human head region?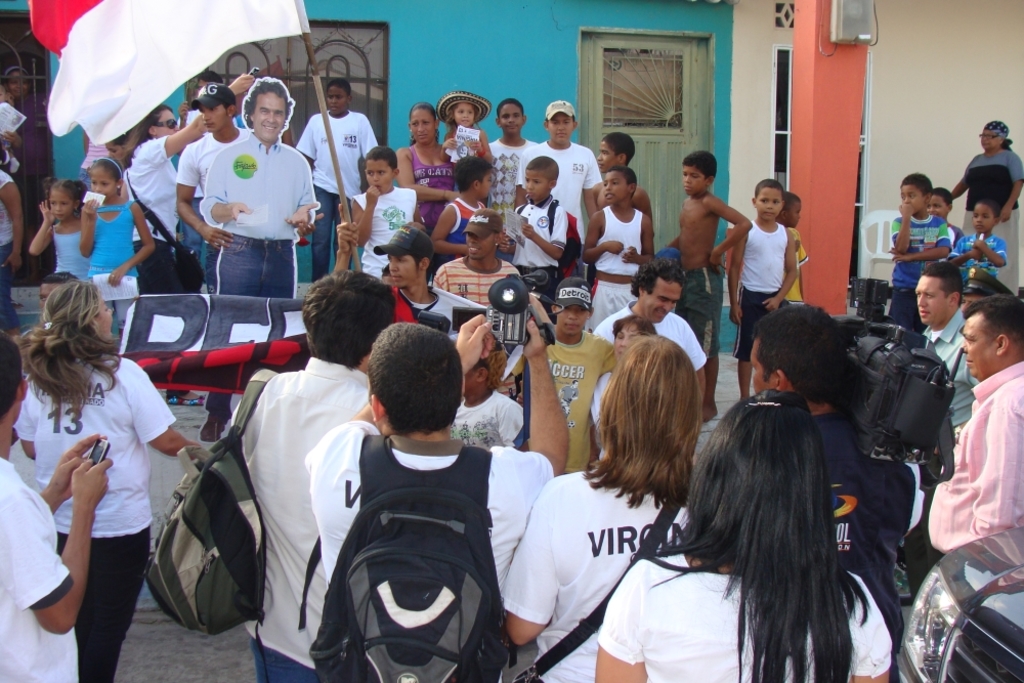
<bbox>365, 147, 400, 194</bbox>
